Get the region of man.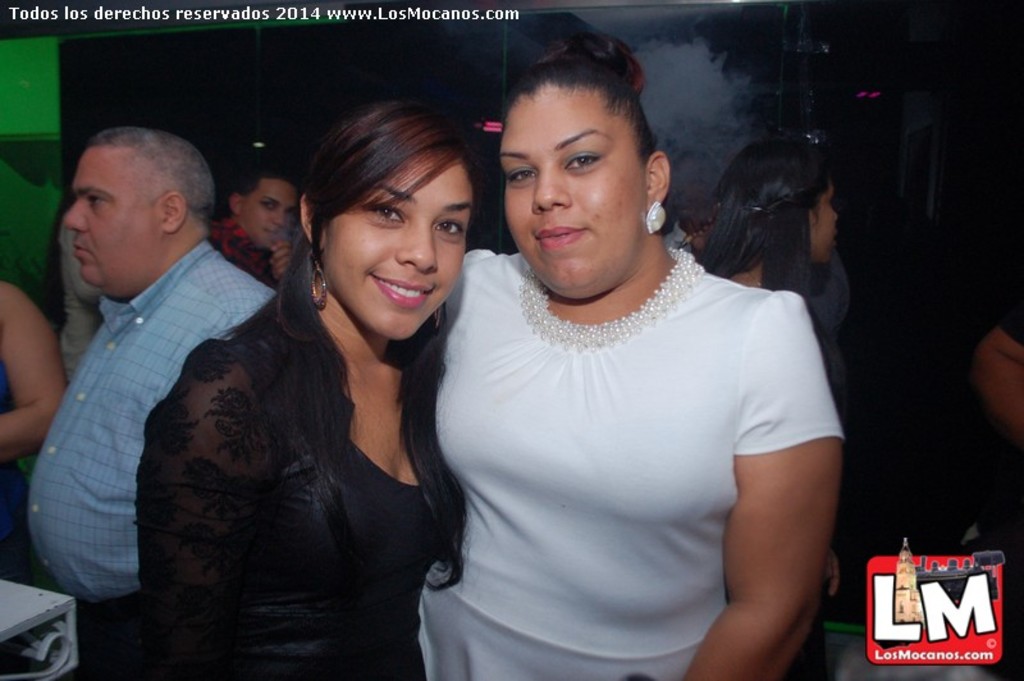
crop(207, 164, 301, 282).
